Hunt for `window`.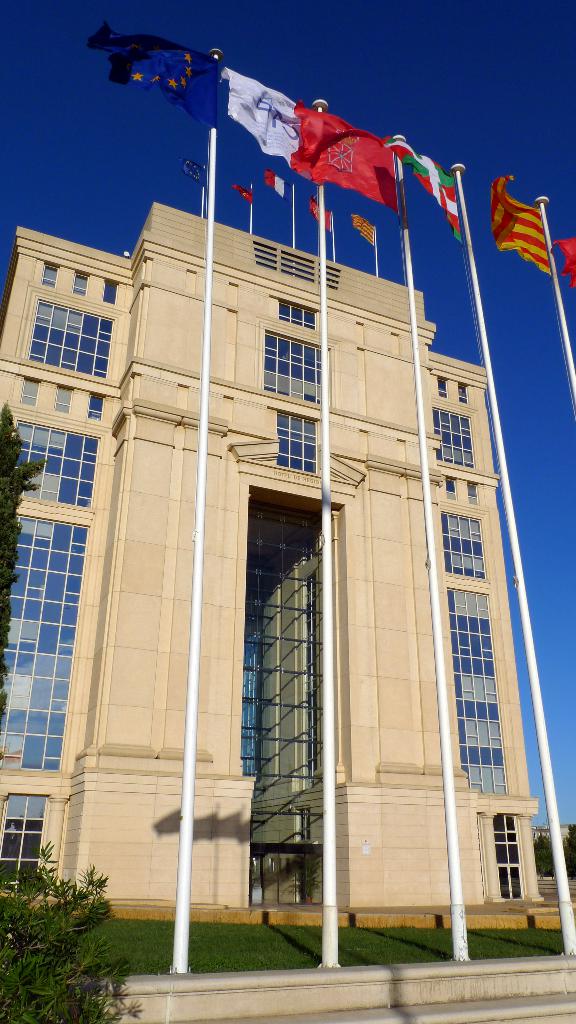
Hunted down at [left=11, top=435, right=100, bottom=506].
